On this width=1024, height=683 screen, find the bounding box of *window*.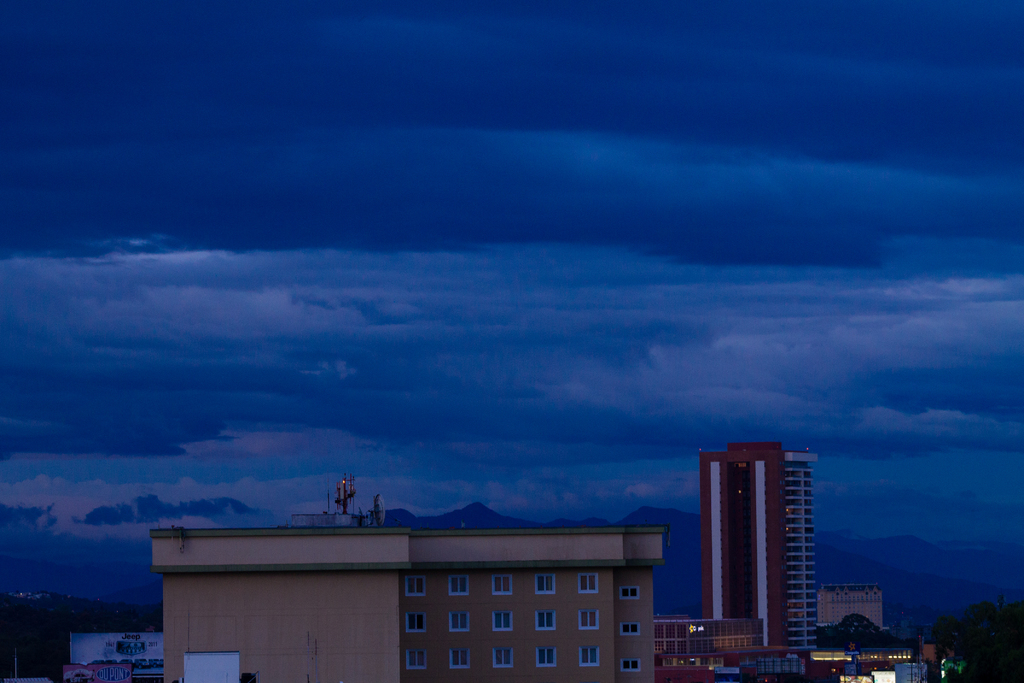
Bounding box: bbox=[577, 610, 599, 632].
